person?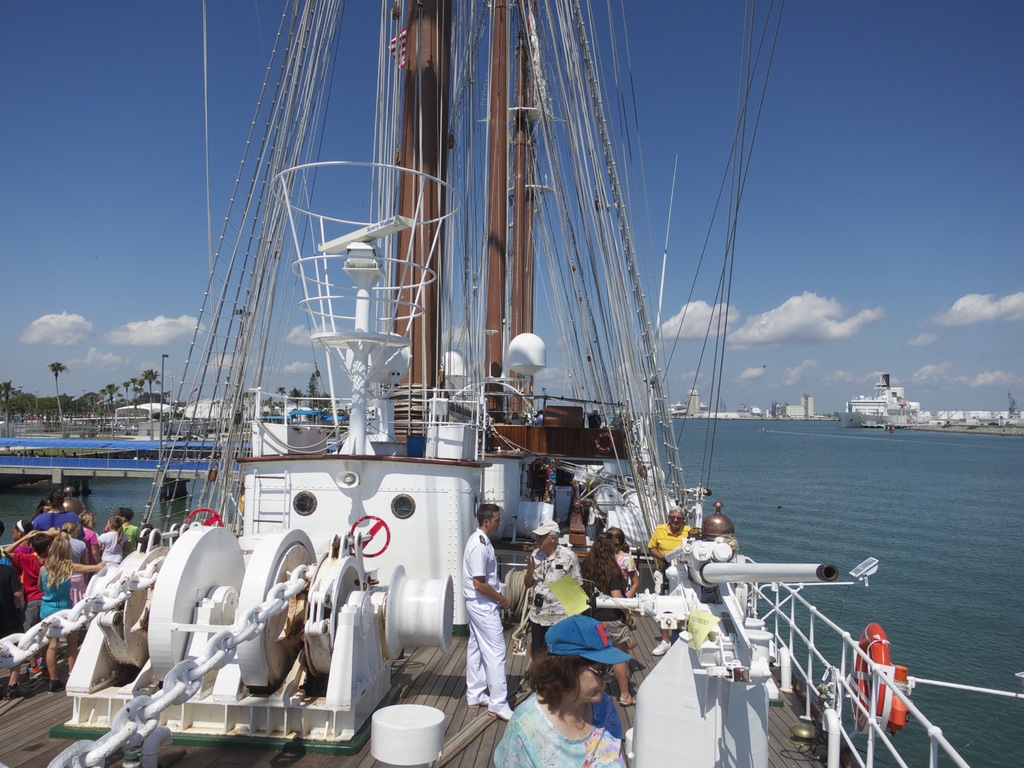
(648, 502, 702, 662)
